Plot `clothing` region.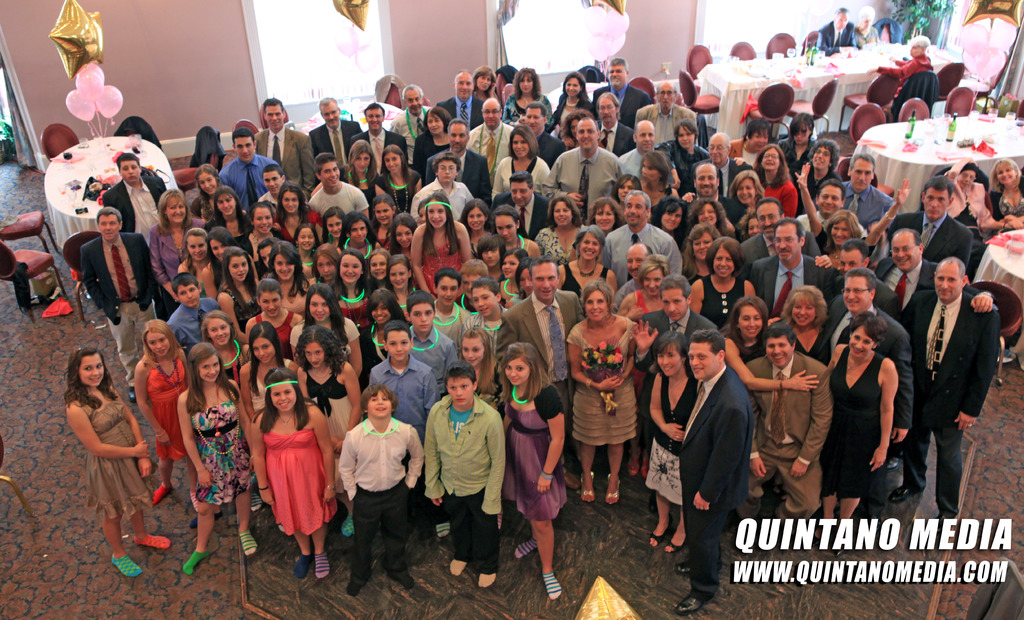
Plotted at (820,22,850,65).
